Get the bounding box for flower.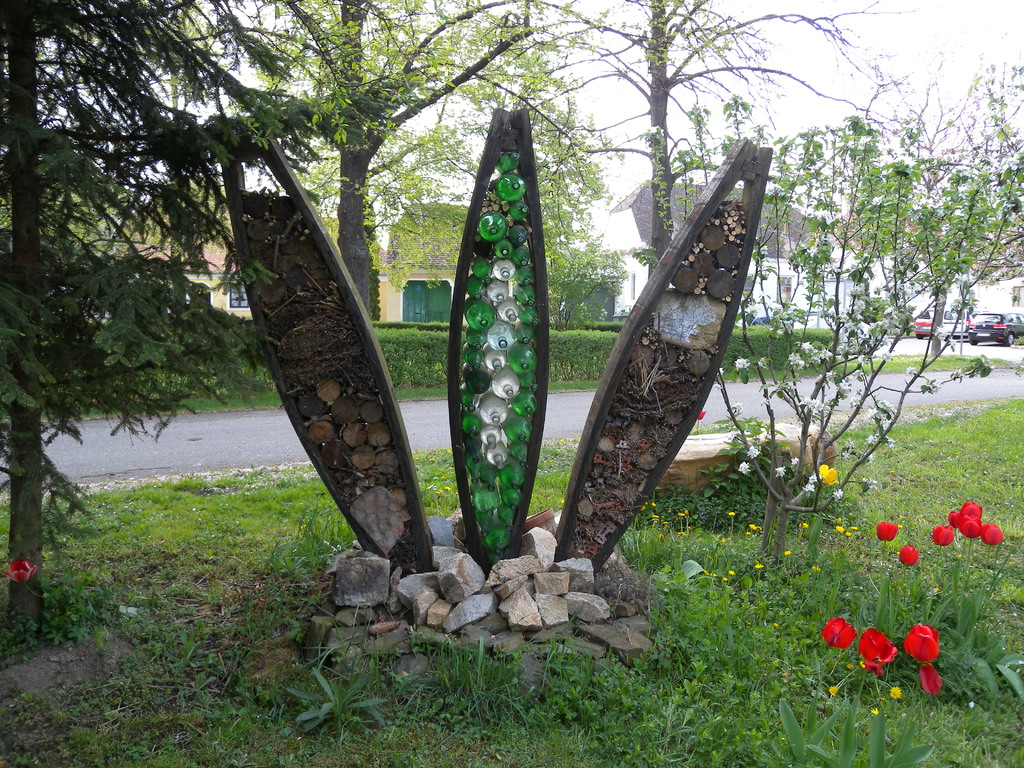
[left=866, top=431, right=881, bottom=442].
